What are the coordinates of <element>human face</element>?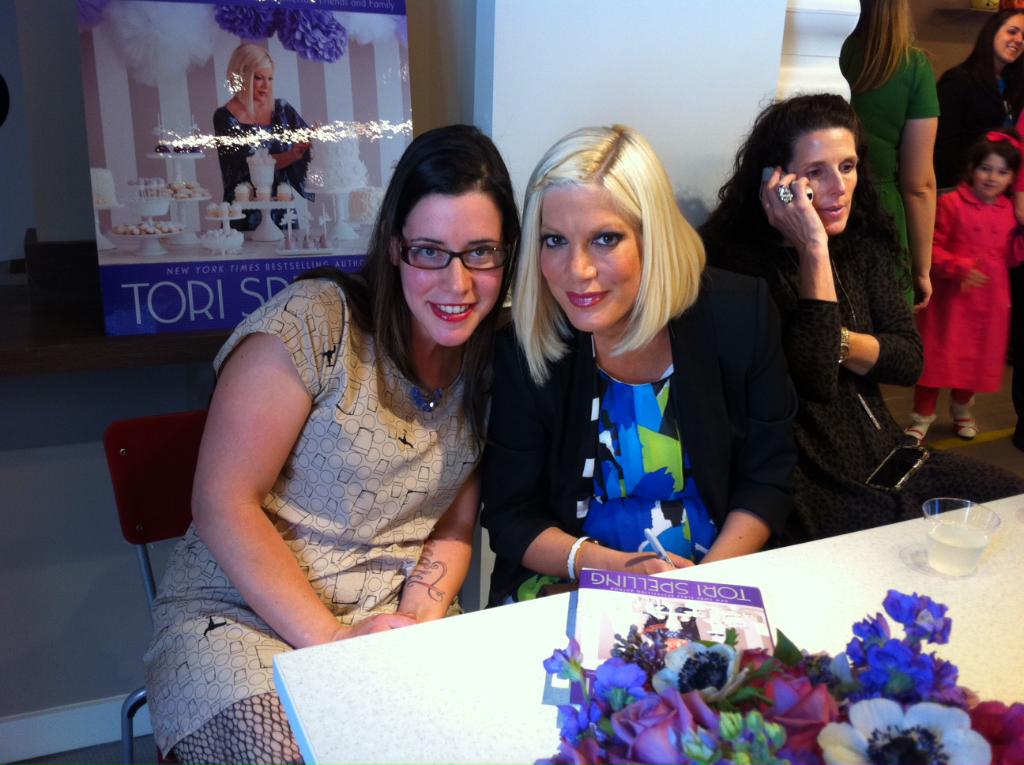
[252,65,273,104].
